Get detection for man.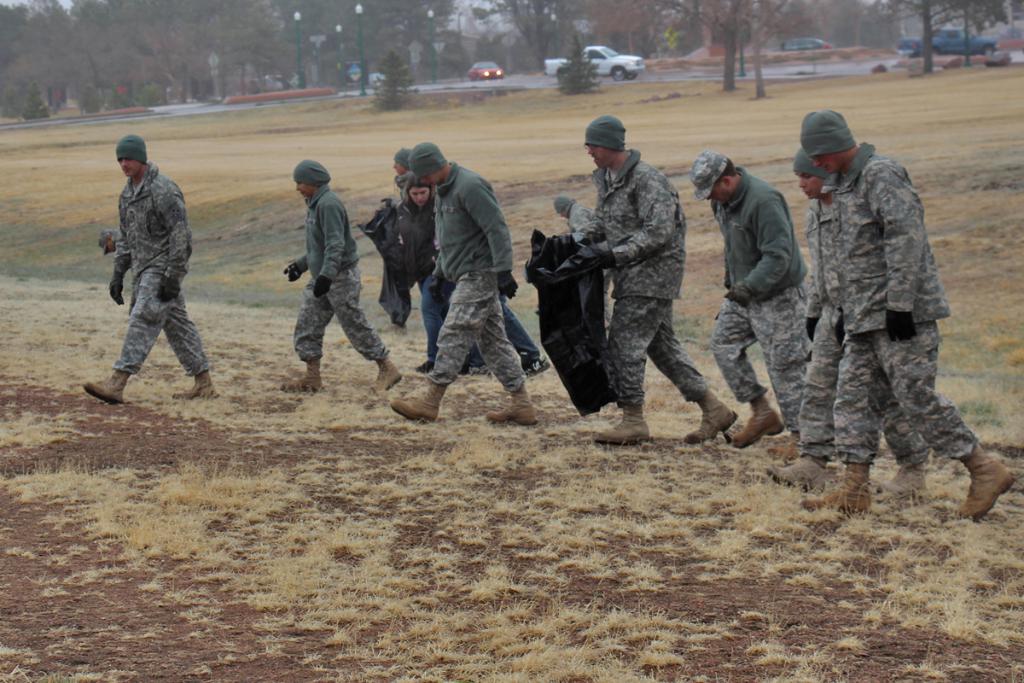
Detection: <region>806, 105, 1015, 534</region>.
